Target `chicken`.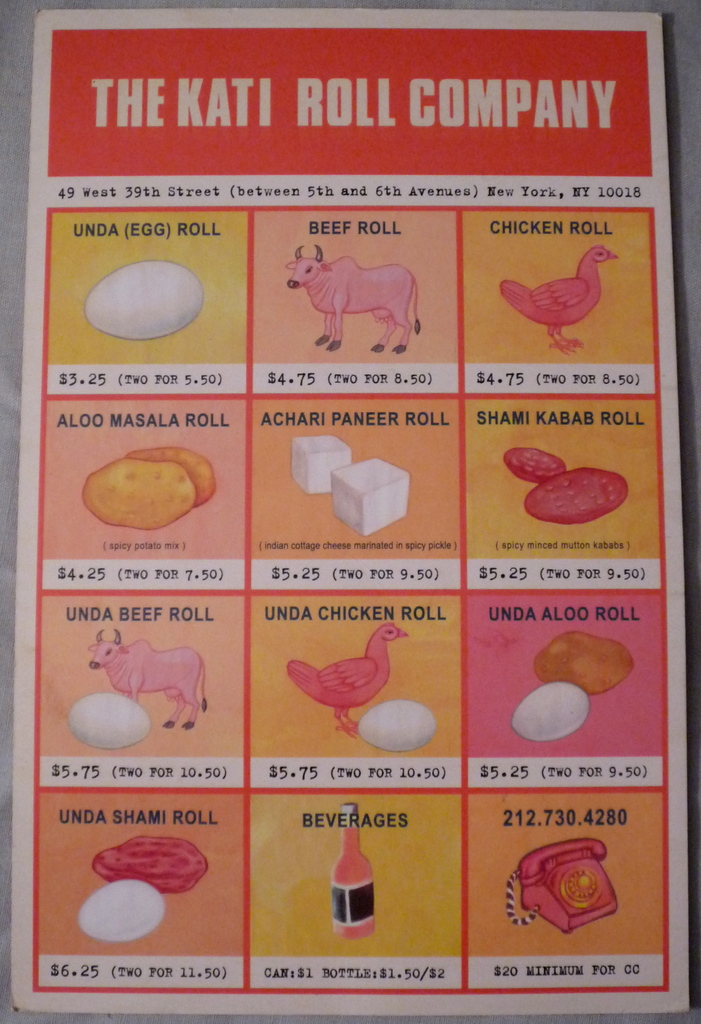
Target region: 490/241/626/360.
